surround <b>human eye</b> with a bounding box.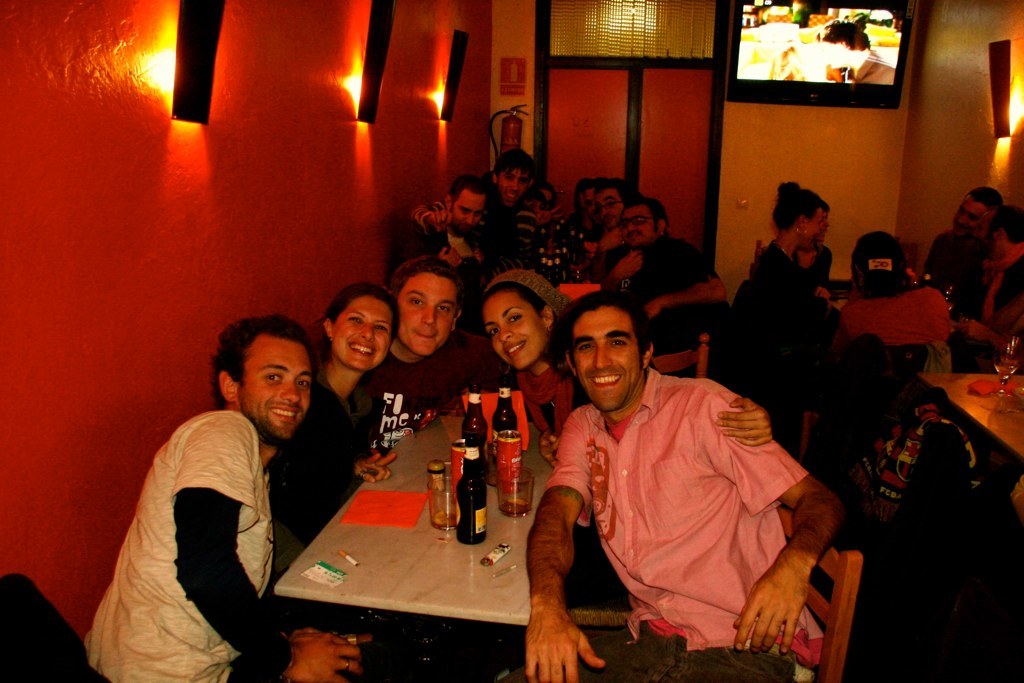
pyautogui.locateOnScreen(374, 321, 388, 336).
